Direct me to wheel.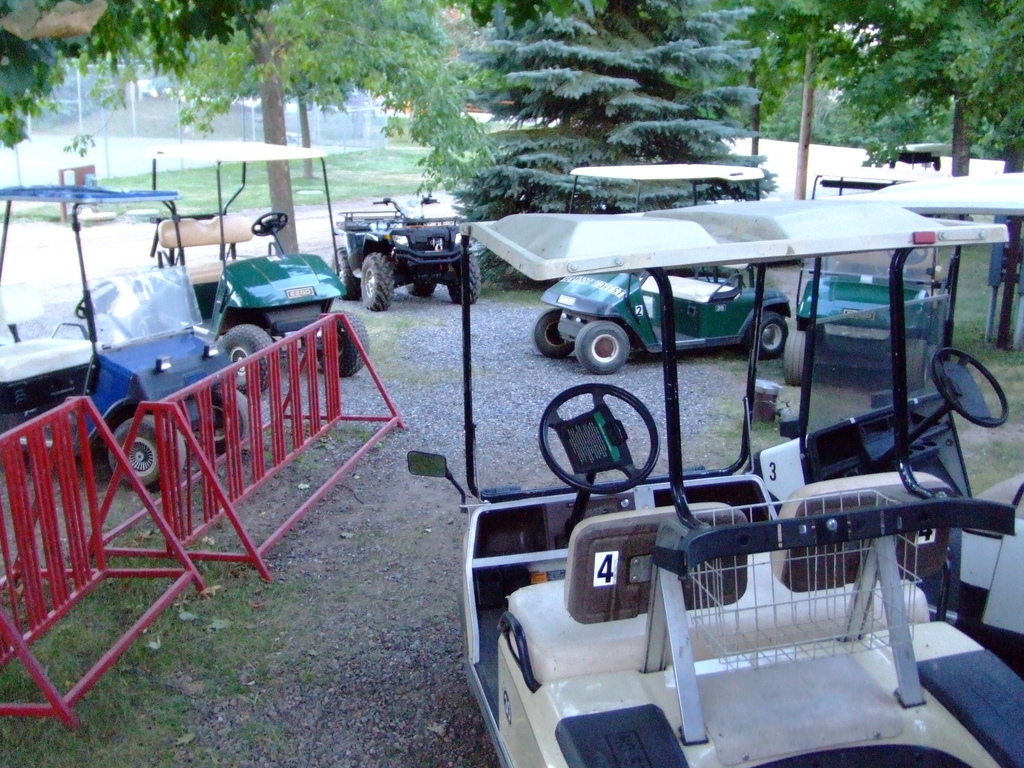
Direction: select_region(530, 308, 572, 358).
